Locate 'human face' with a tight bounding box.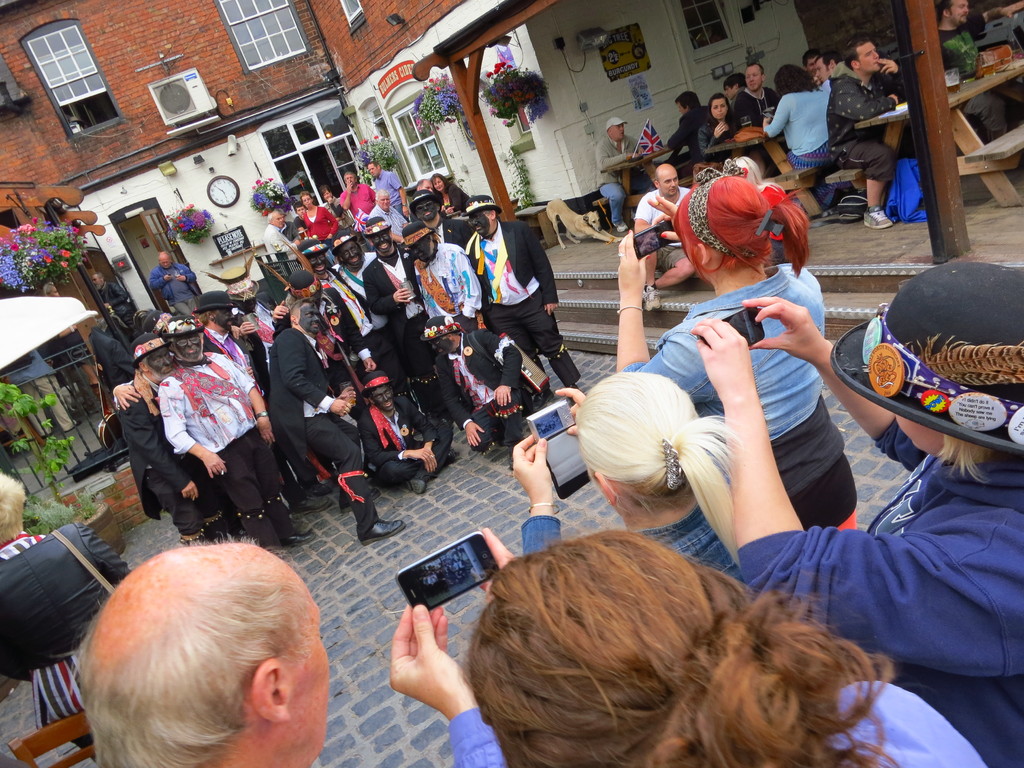
(x1=804, y1=58, x2=816, y2=74).
